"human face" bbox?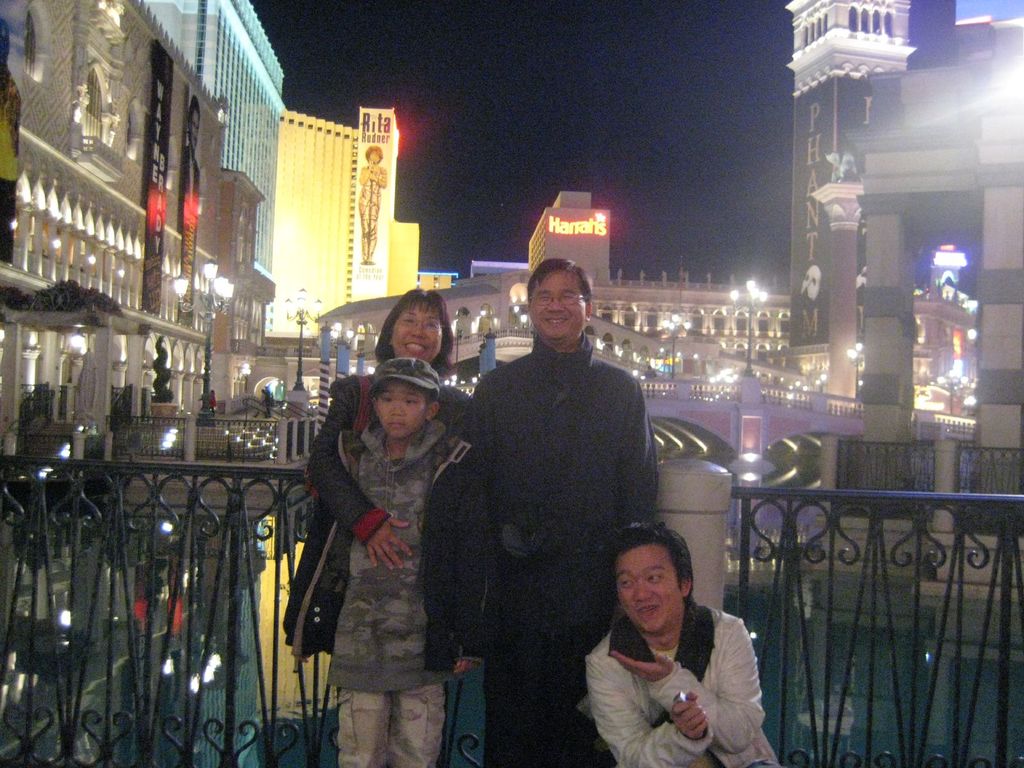
x1=532 y1=267 x2=588 y2=340
